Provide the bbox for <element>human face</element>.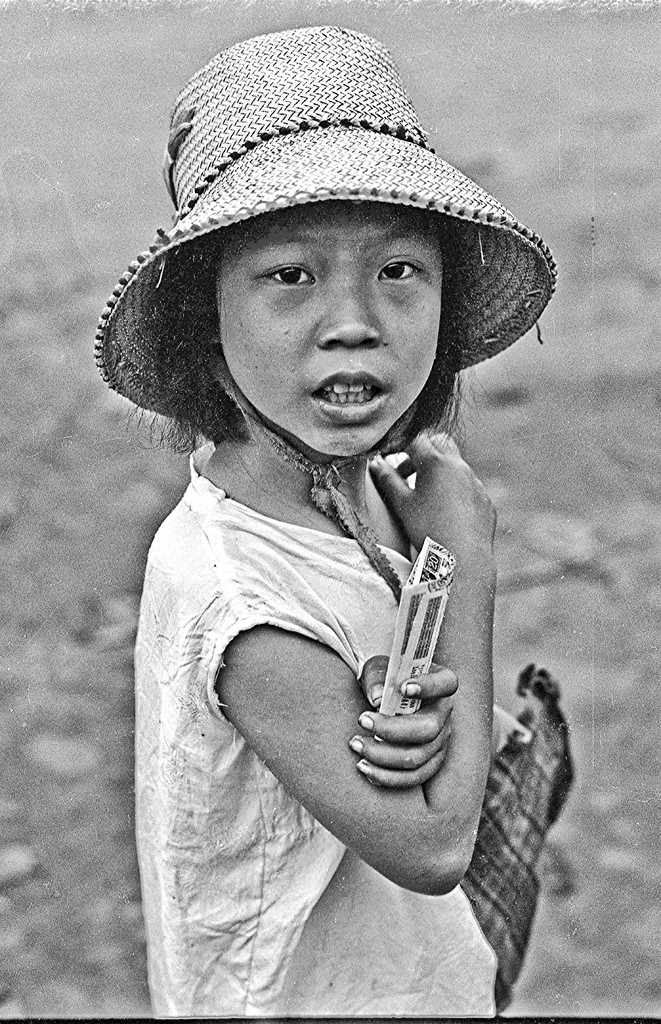
<box>215,205,445,453</box>.
